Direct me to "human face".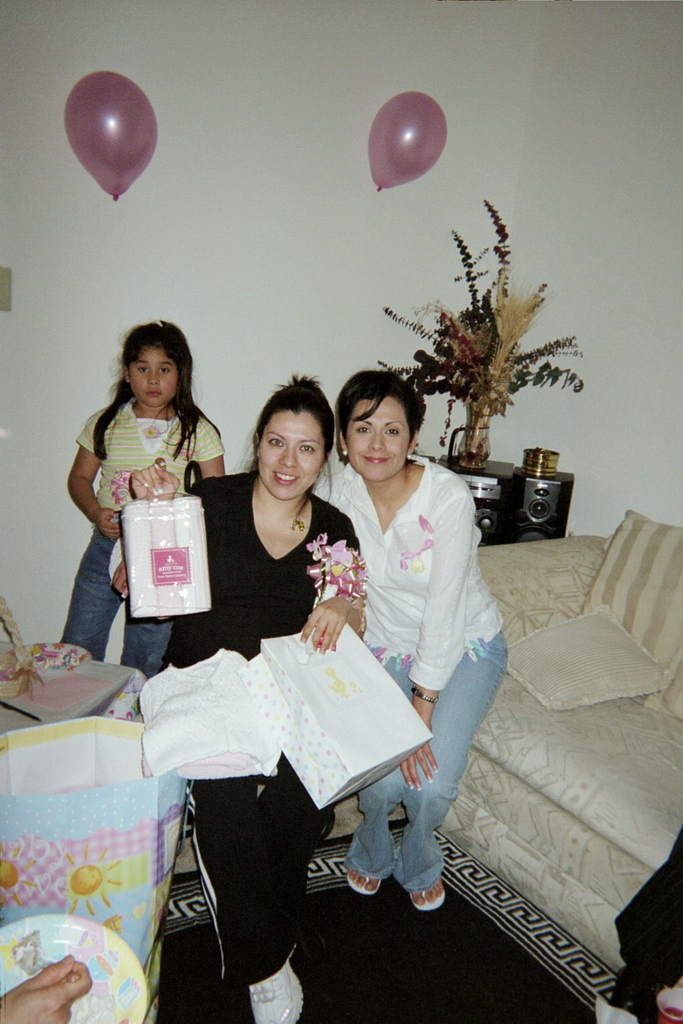
Direction: [131,347,181,405].
